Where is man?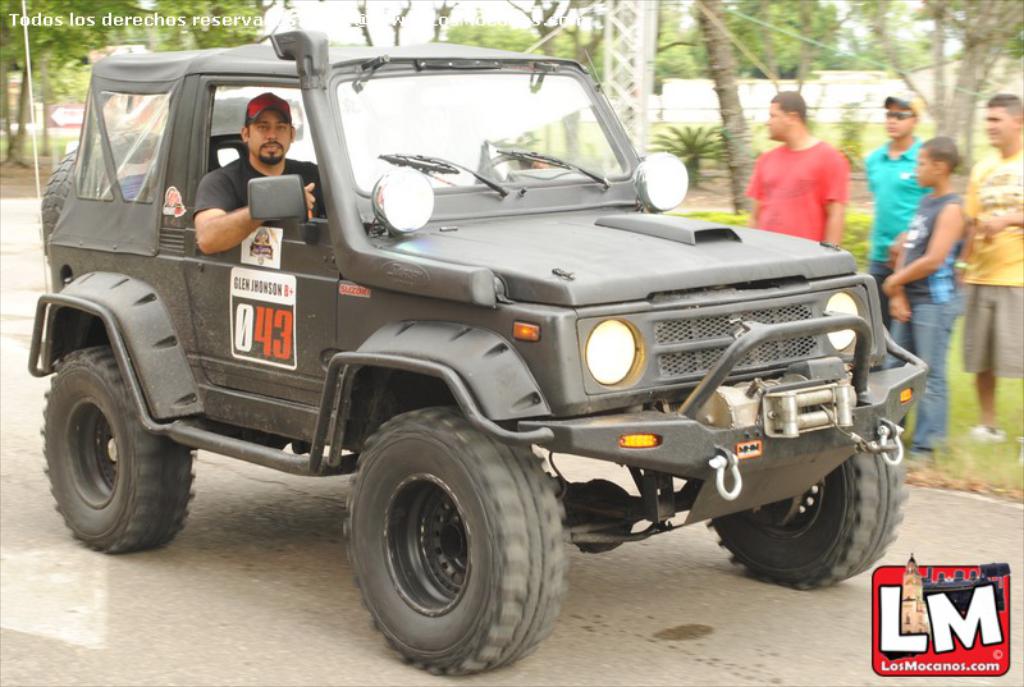
(left=952, top=93, right=1023, bottom=446).
